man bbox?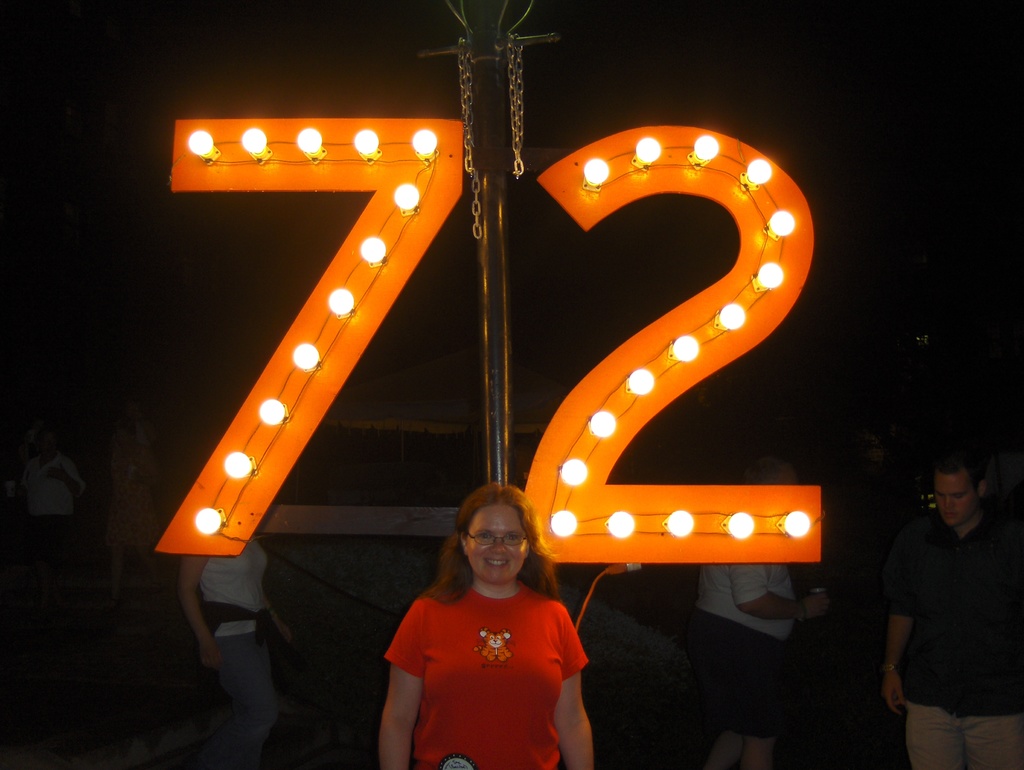
rect(684, 557, 833, 769)
